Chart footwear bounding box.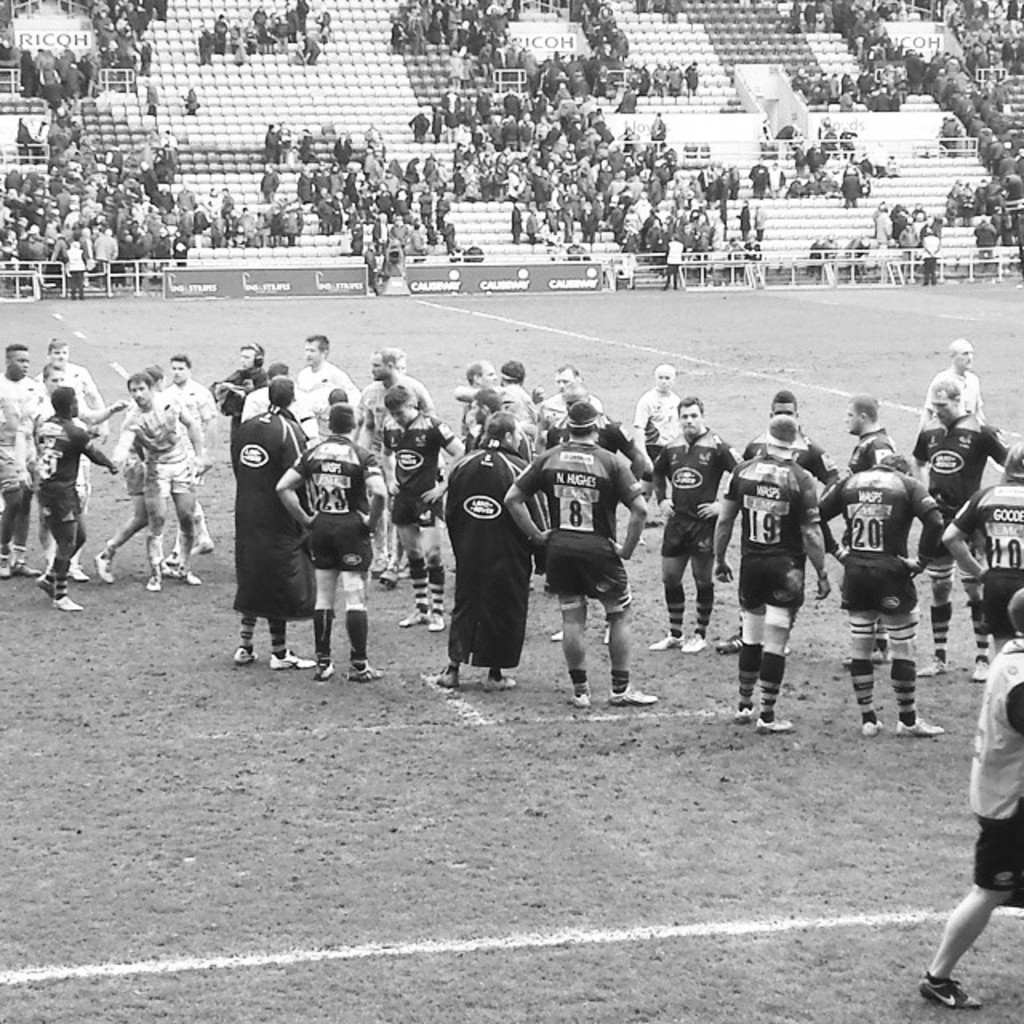
Charted: {"x1": 234, "y1": 650, "x2": 254, "y2": 664}.
